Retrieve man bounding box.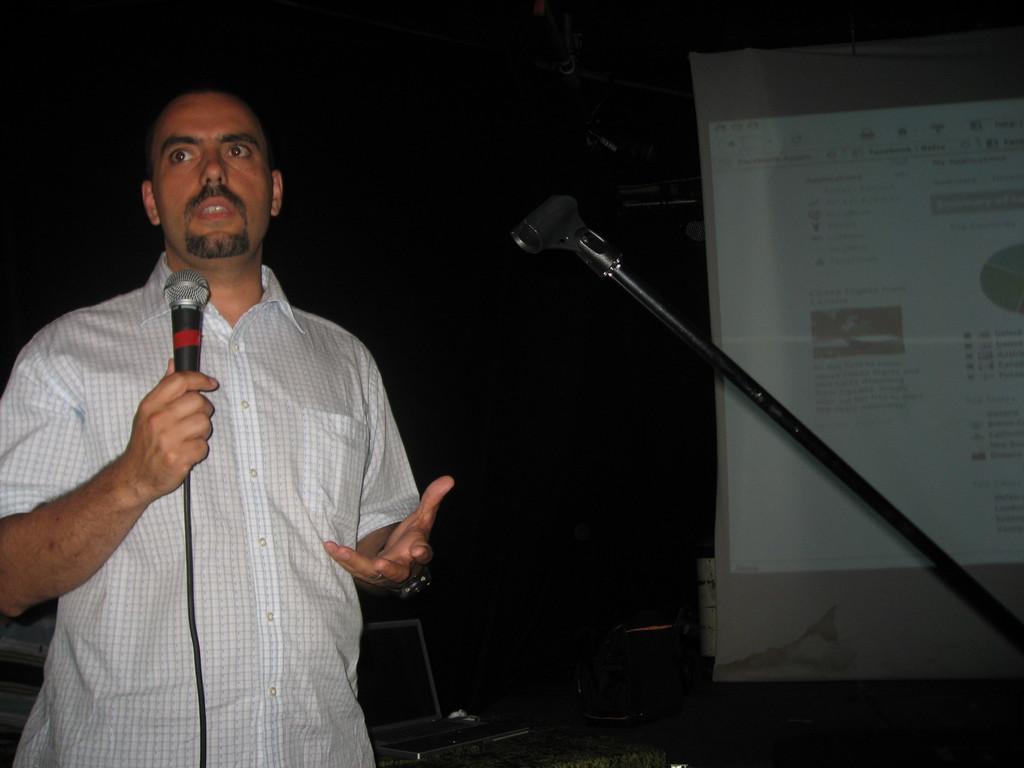
Bounding box: region(0, 84, 454, 767).
